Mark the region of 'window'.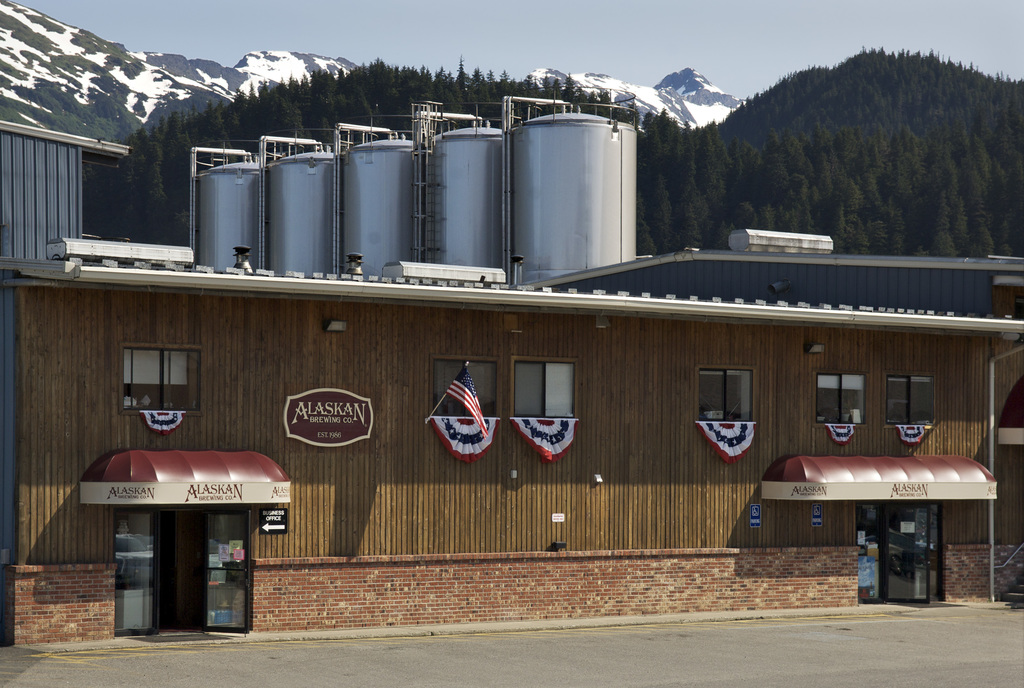
Region: region(814, 370, 868, 423).
